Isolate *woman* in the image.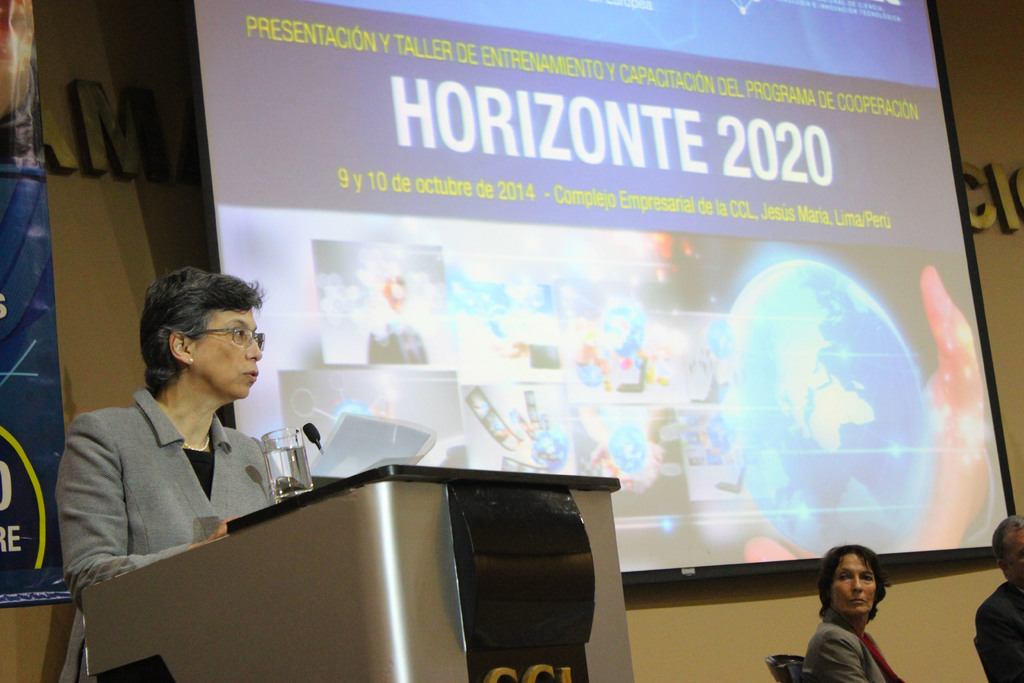
Isolated region: box=[799, 539, 911, 682].
